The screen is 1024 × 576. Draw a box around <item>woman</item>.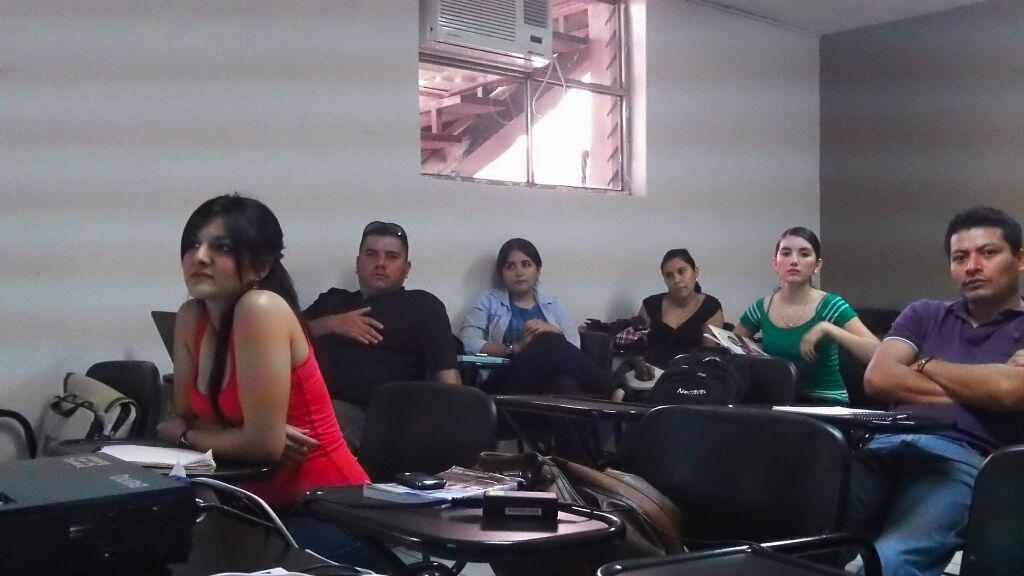
(737, 222, 880, 420).
